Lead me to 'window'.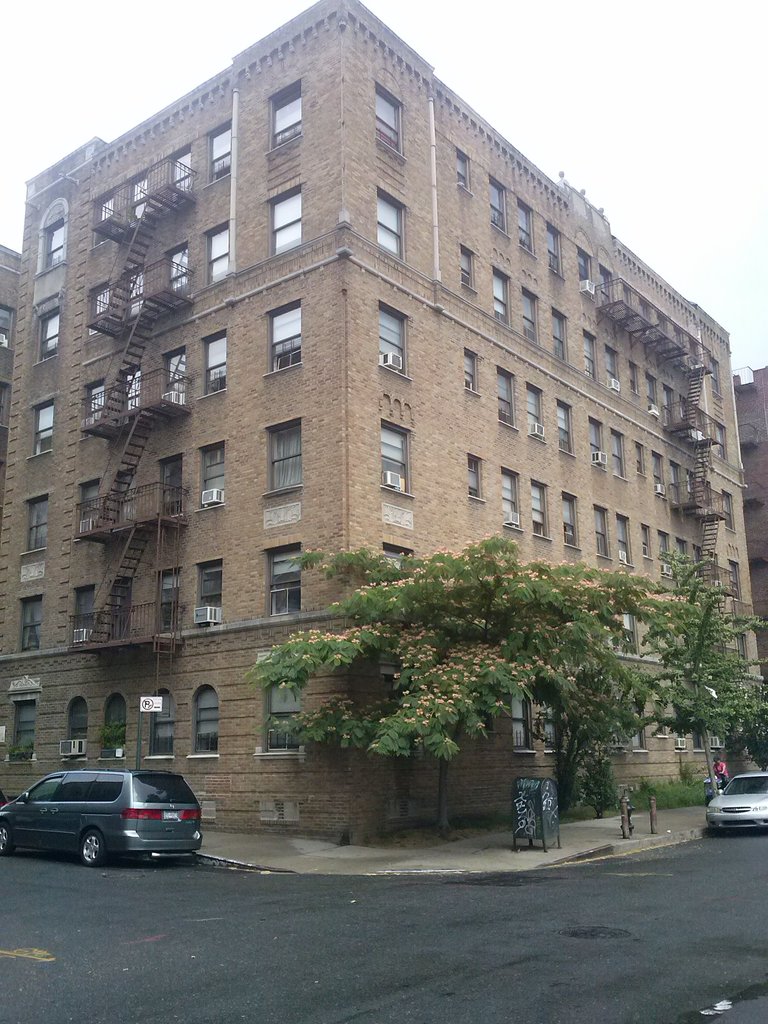
Lead to (41,216,61,269).
